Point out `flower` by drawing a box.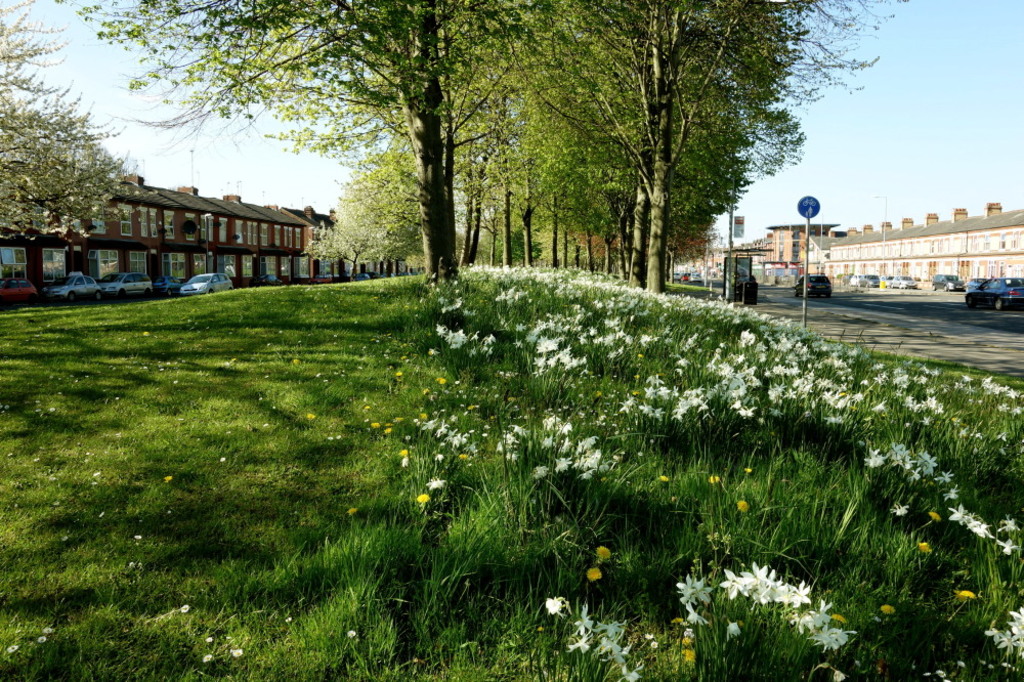
Rect(735, 498, 755, 514).
